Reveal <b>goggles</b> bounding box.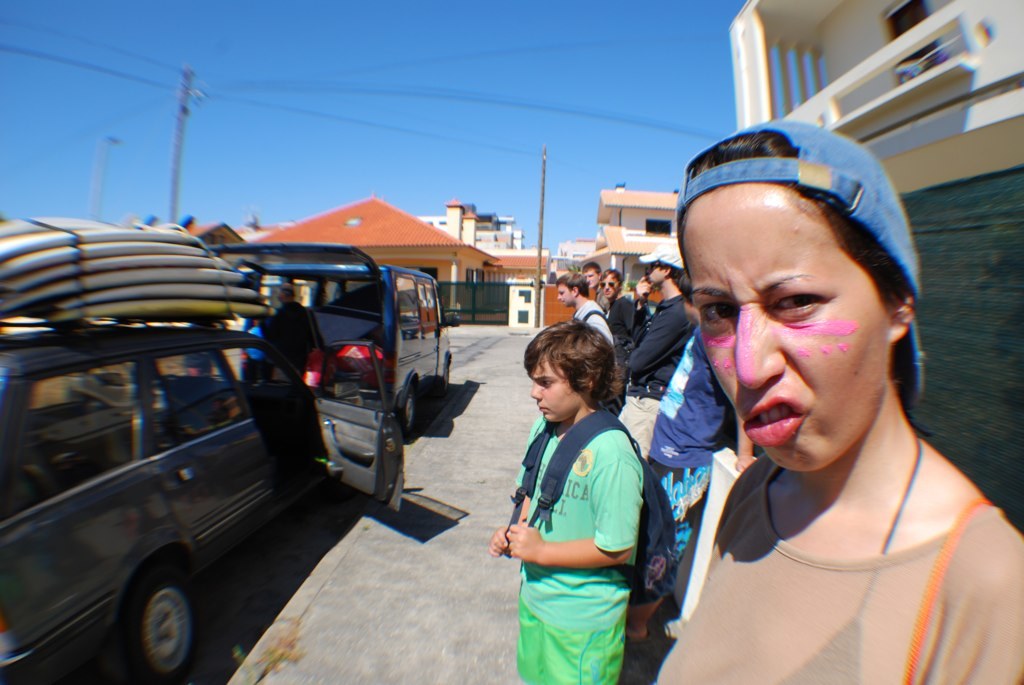
Revealed: 597:279:622:289.
